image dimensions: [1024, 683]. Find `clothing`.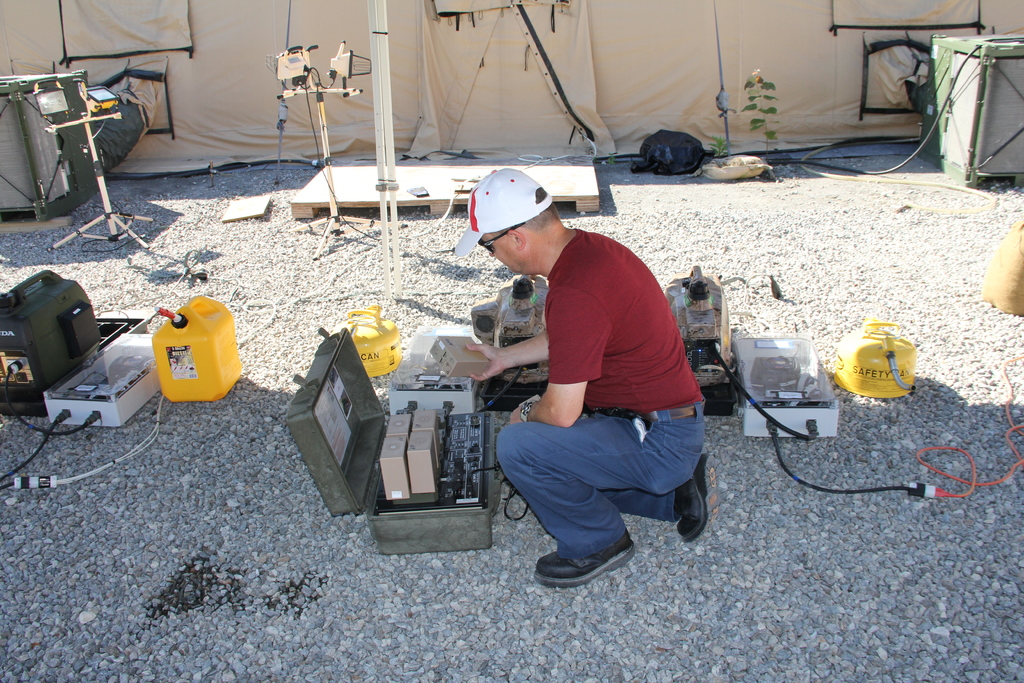
[492,257,718,568].
